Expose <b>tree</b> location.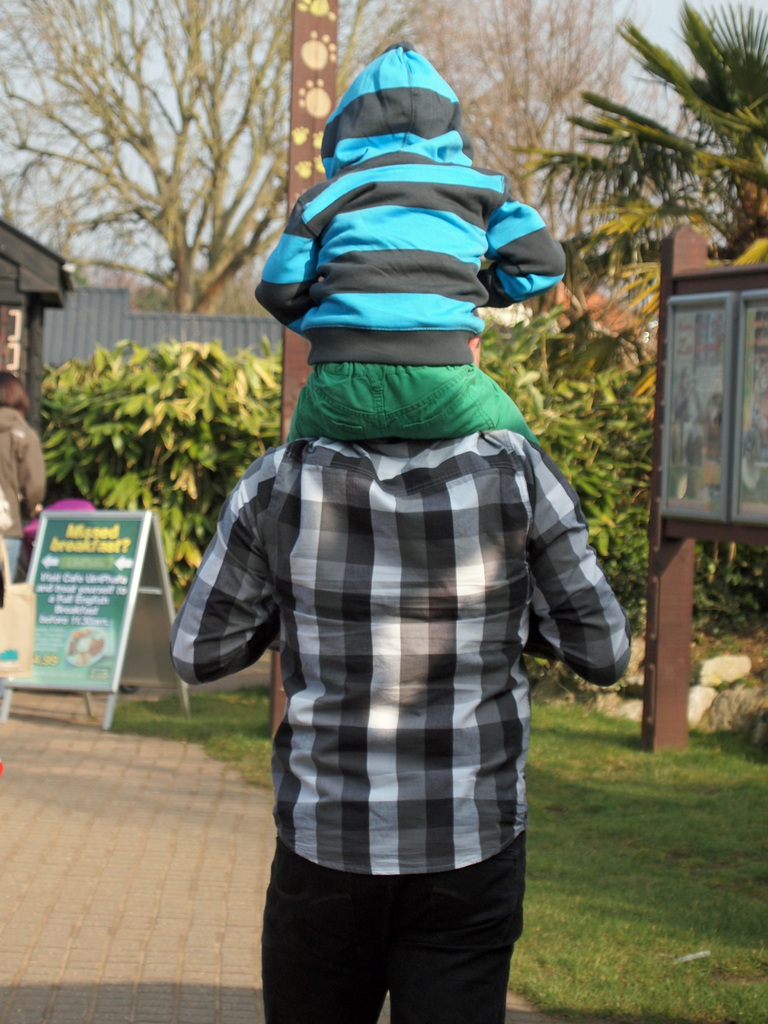
Exposed at bbox=(0, 0, 684, 396).
